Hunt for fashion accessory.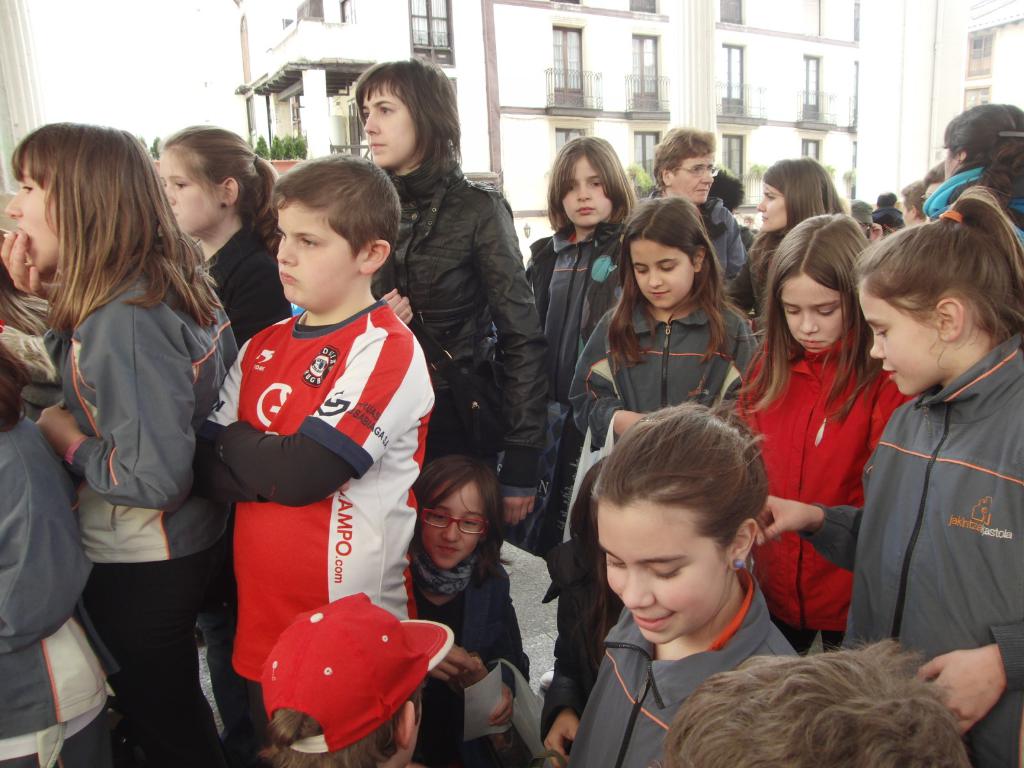
Hunted down at <bbox>999, 132, 1023, 138</bbox>.
